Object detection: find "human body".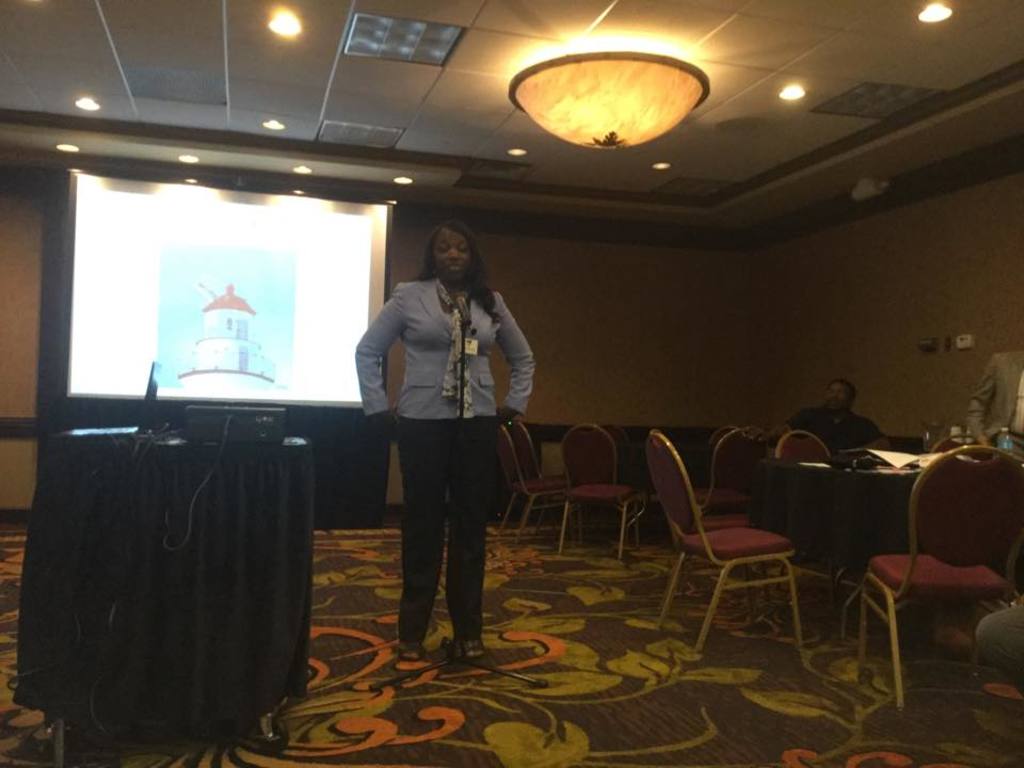
971 610 1023 691.
